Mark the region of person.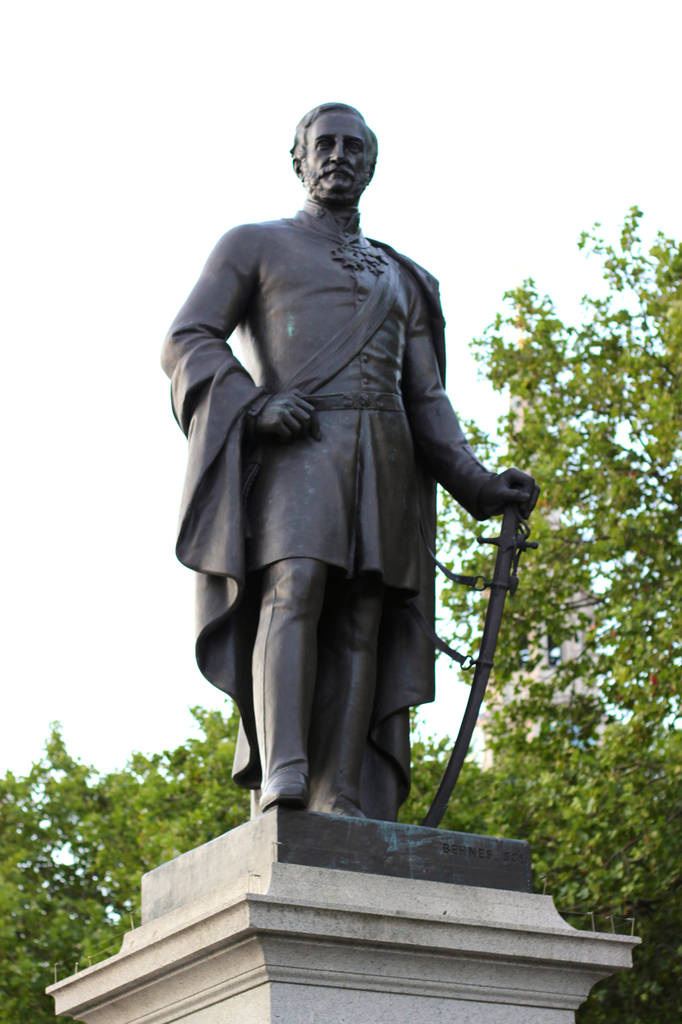
Region: left=168, top=100, right=526, bottom=902.
